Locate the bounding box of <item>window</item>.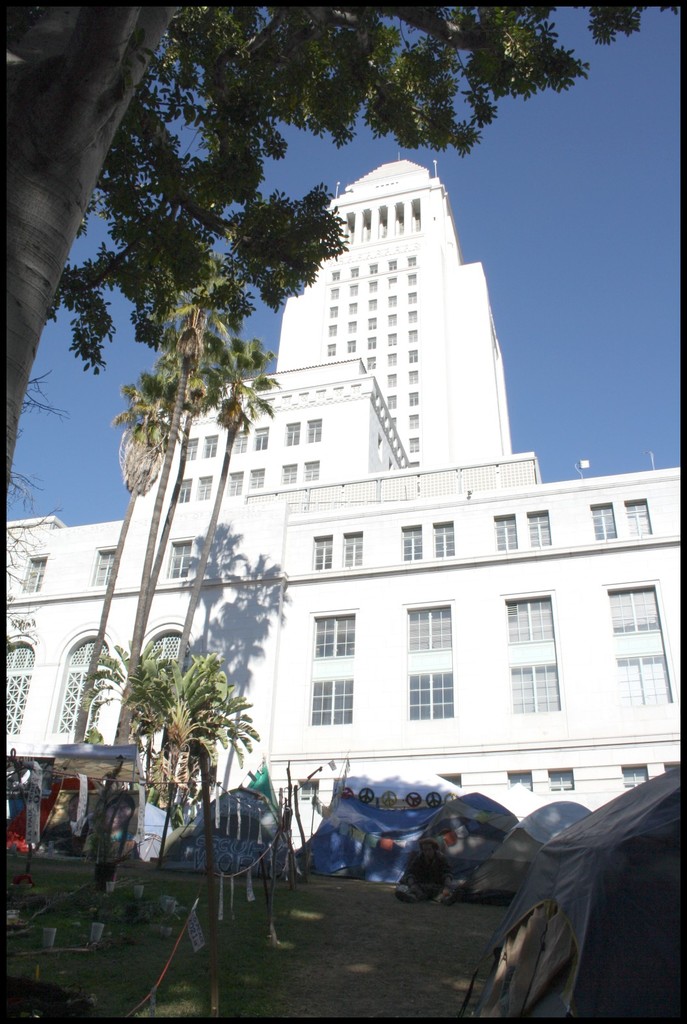
Bounding box: box=[368, 357, 375, 367].
